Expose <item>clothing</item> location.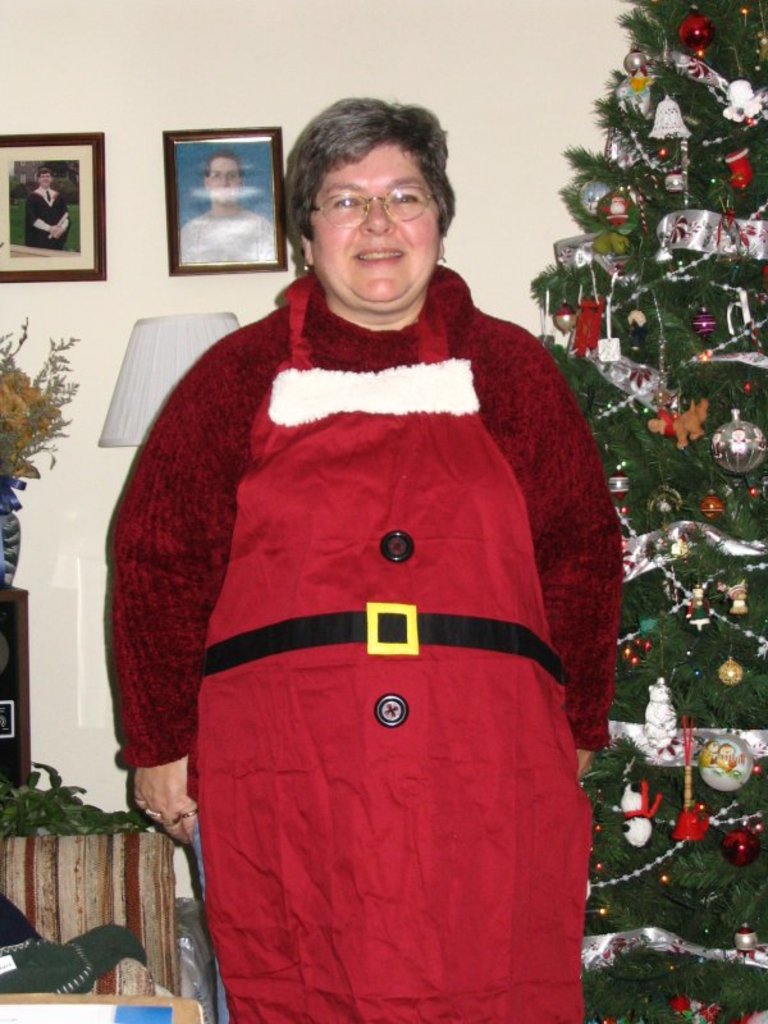
Exposed at <box>704,436,727,472</box>.
